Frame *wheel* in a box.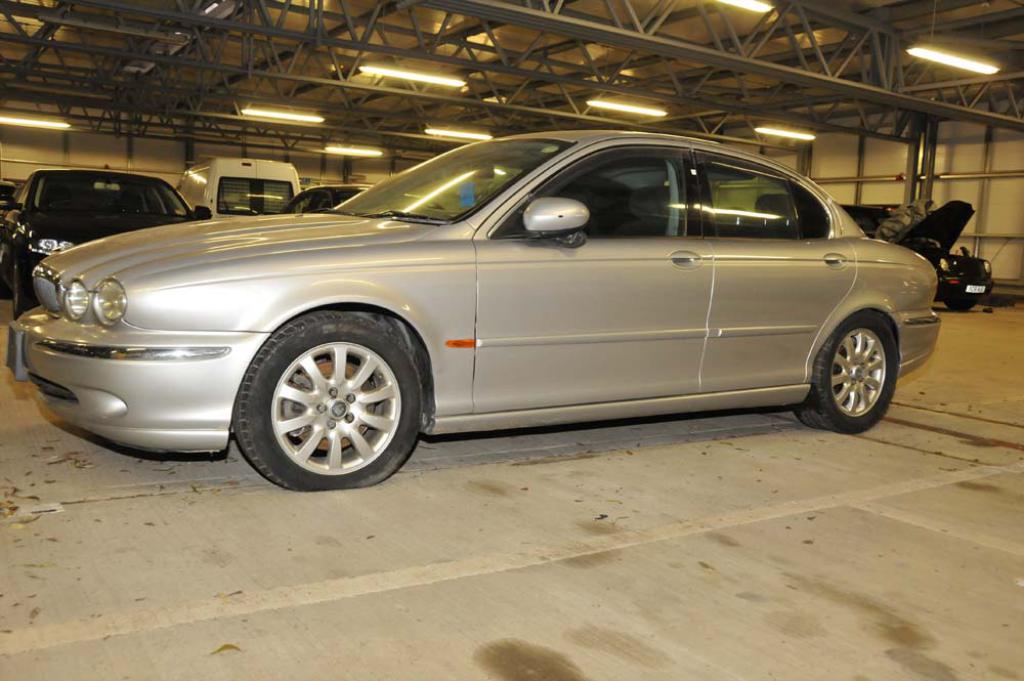
(x1=12, y1=257, x2=35, y2=320).
